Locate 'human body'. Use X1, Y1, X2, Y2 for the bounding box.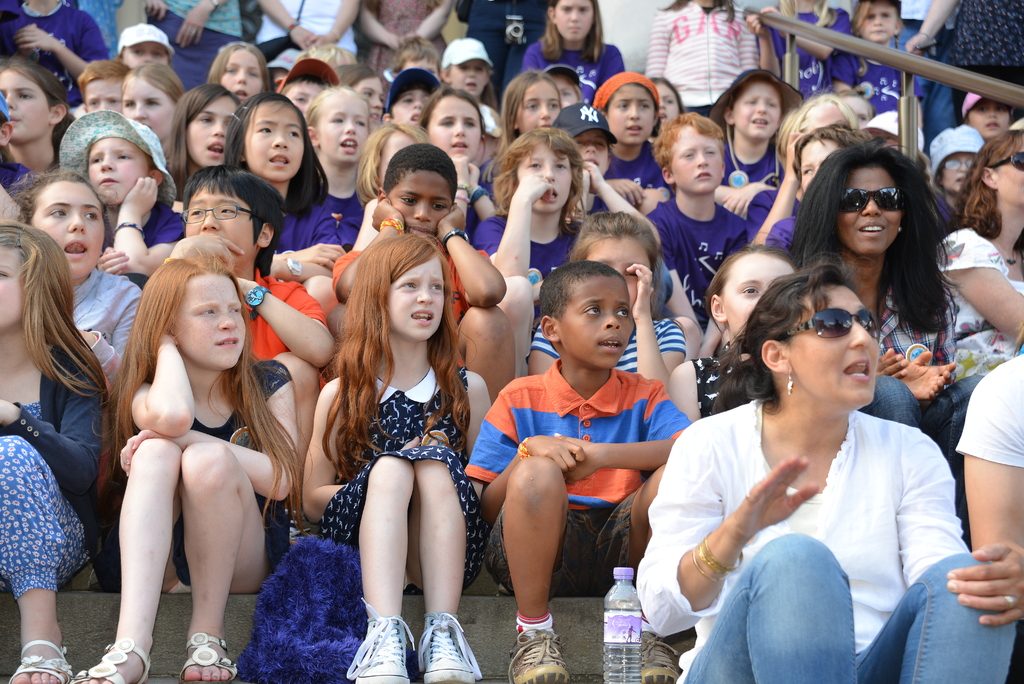
383, 61, 435, 123.
